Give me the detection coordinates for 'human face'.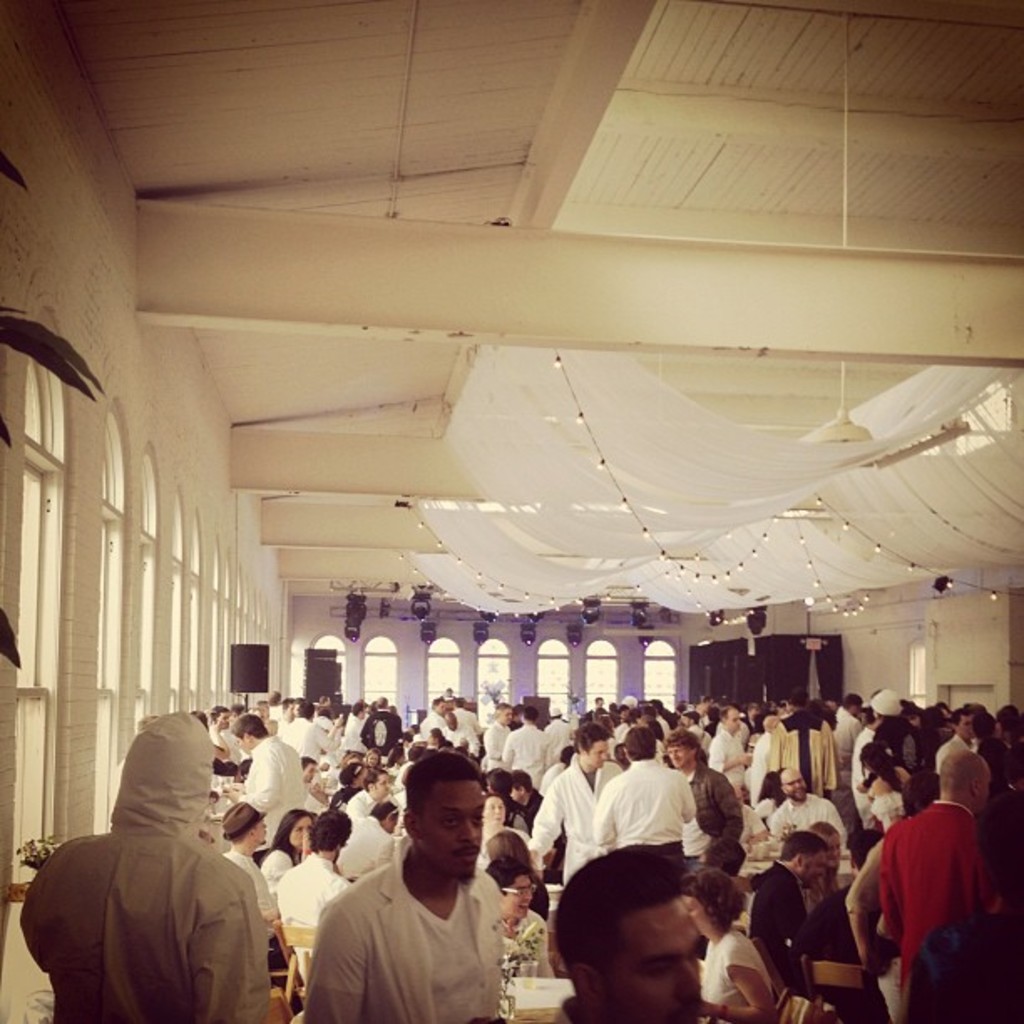
(939, 751, 982, 788).
